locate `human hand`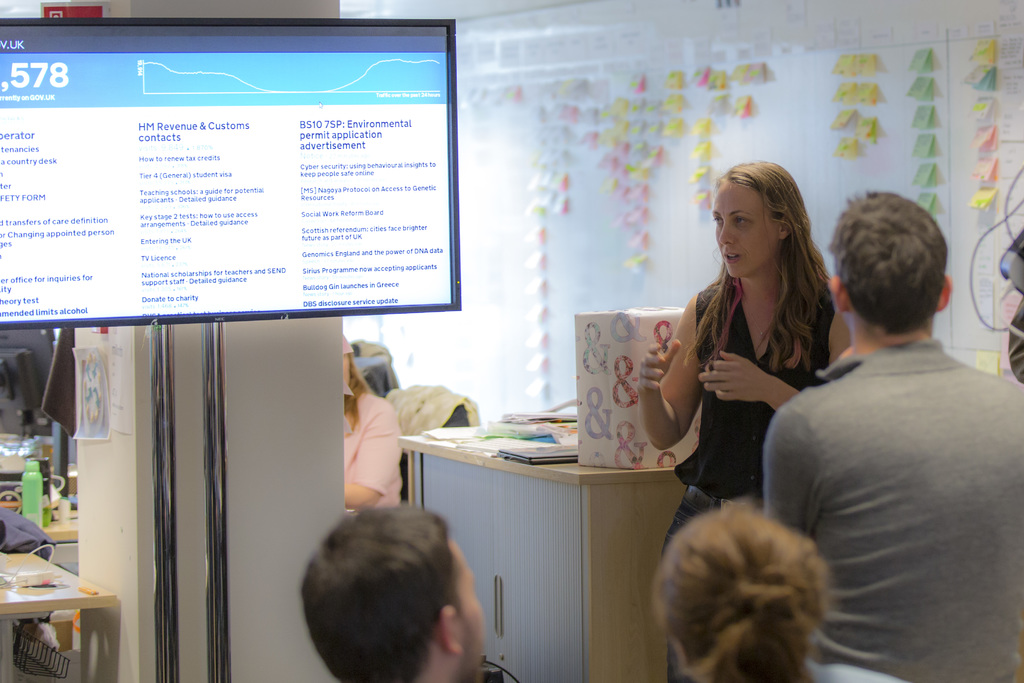
bbox=(698, 349, 770, 406)
